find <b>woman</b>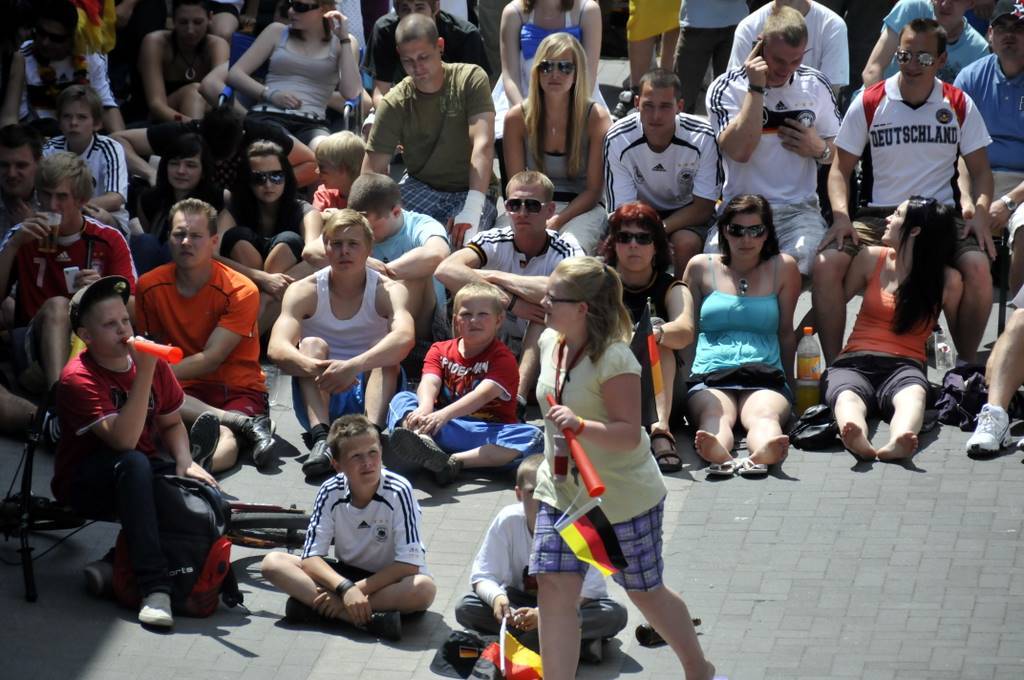
[x1=501, y1=31, x2=613, y2=251]
